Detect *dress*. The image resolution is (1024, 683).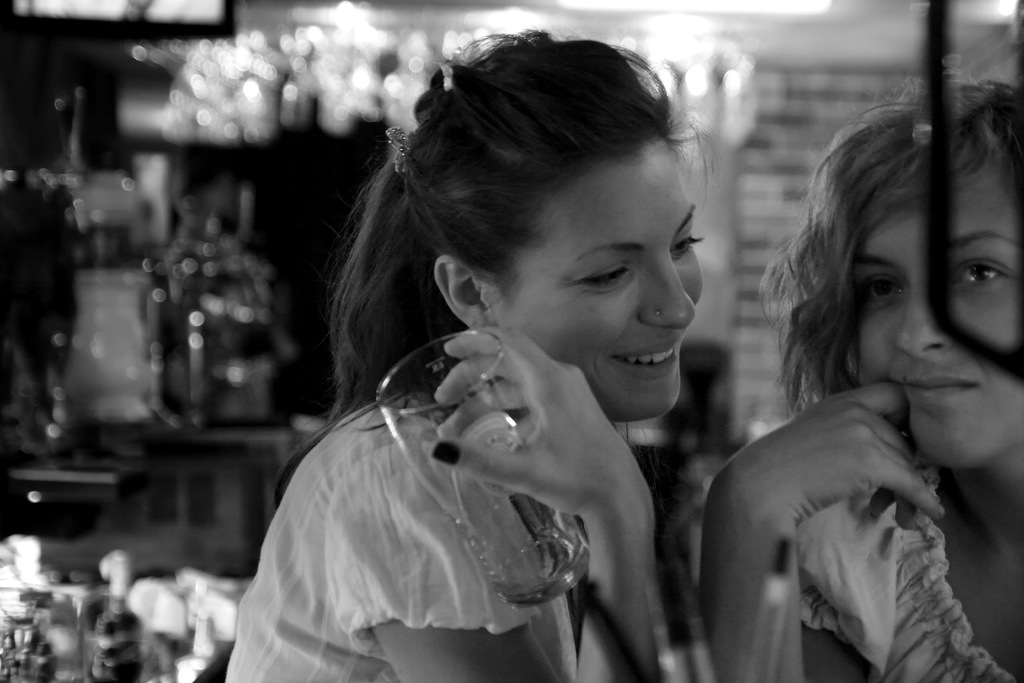
790:432:1023:682.
